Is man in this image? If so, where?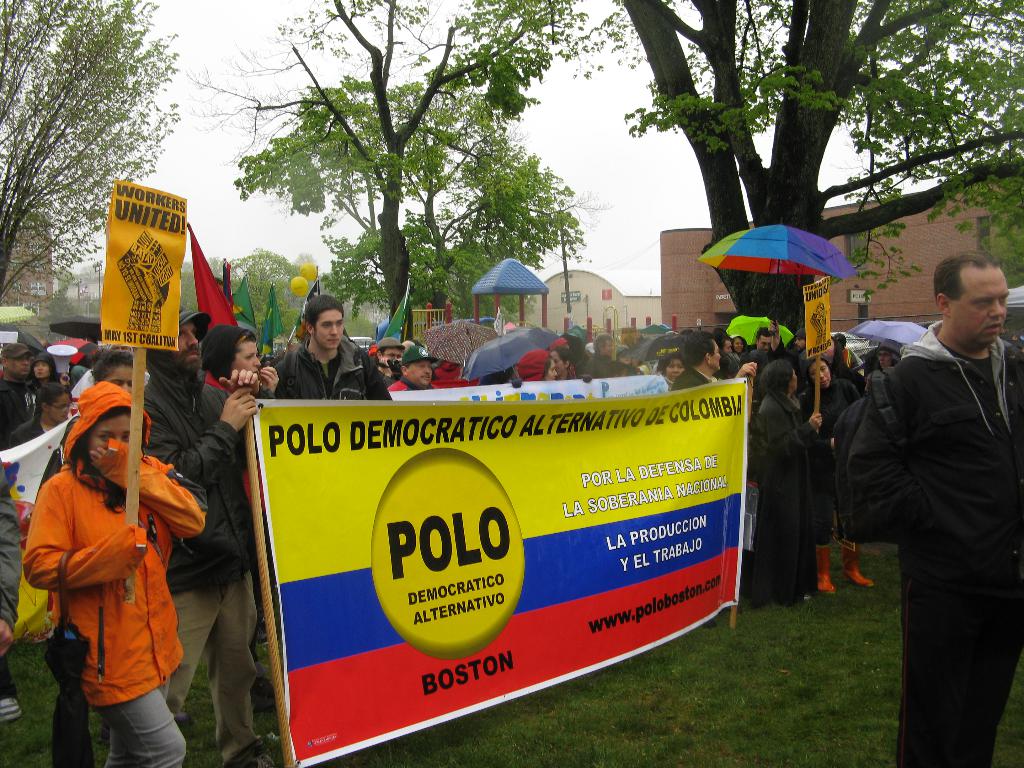
Yes, at <region>835, 248, 1019, 734</region>.
